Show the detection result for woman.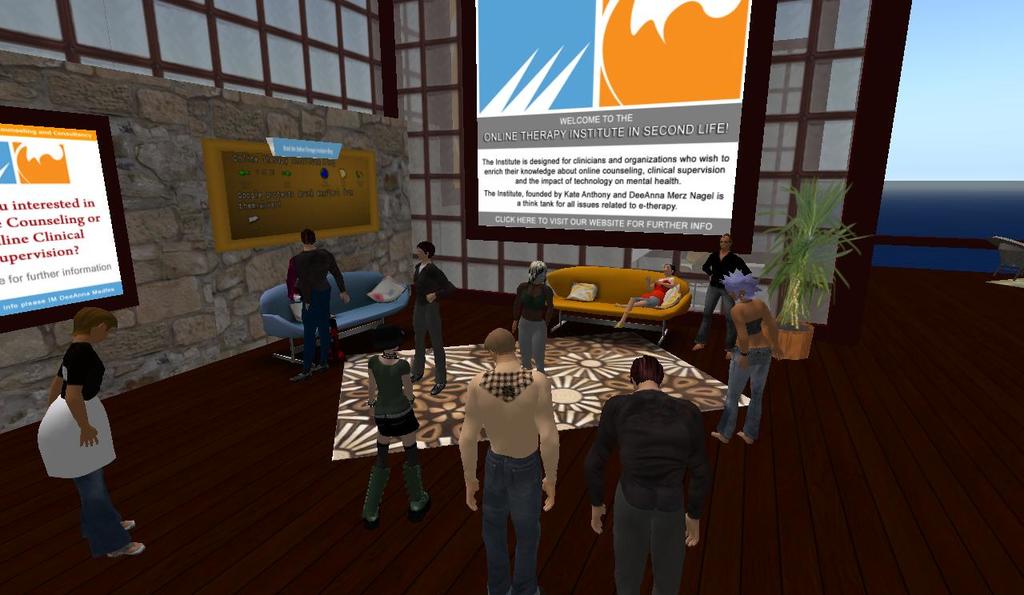
crop(617, 264, 672, 329).
